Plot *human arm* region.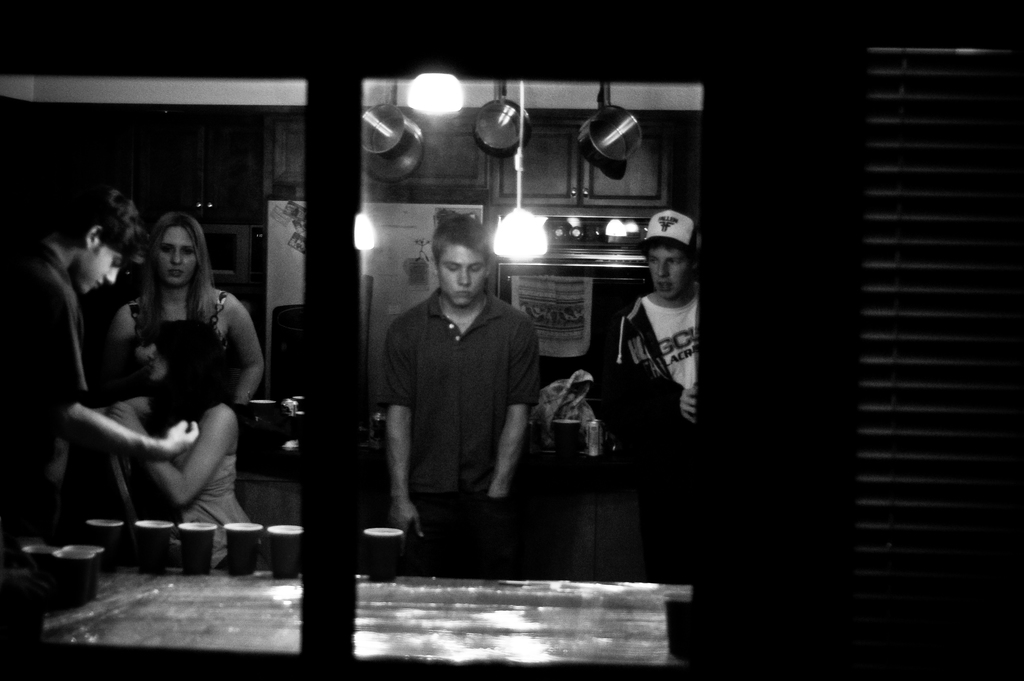
Plotted at 94,295,143,379.
